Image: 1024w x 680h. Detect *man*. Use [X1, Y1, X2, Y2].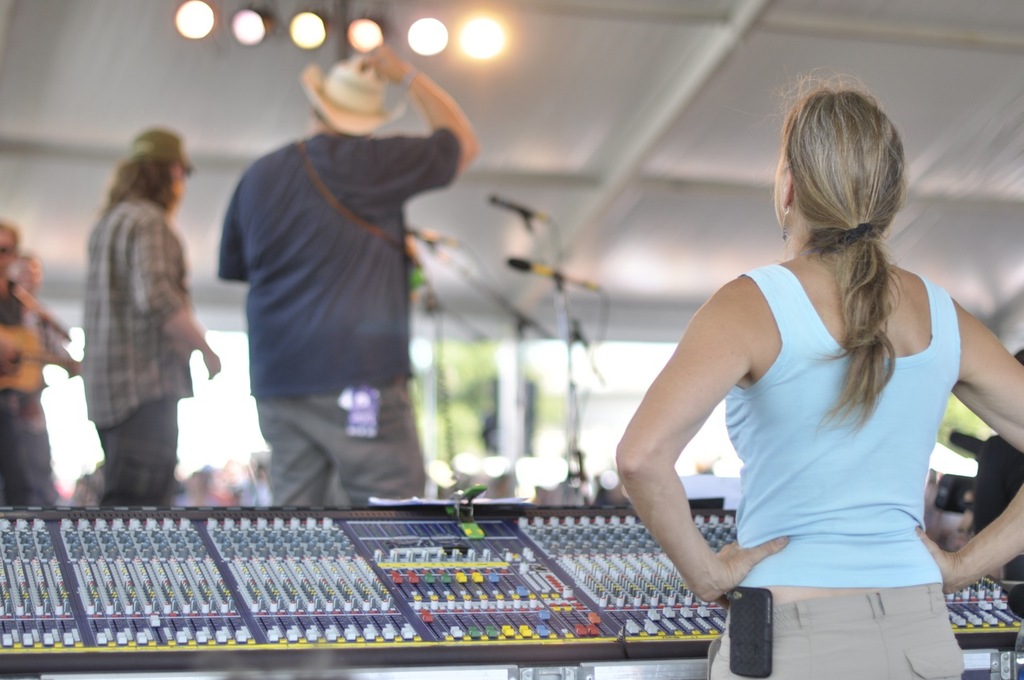
[206, 76, 470, 516].
